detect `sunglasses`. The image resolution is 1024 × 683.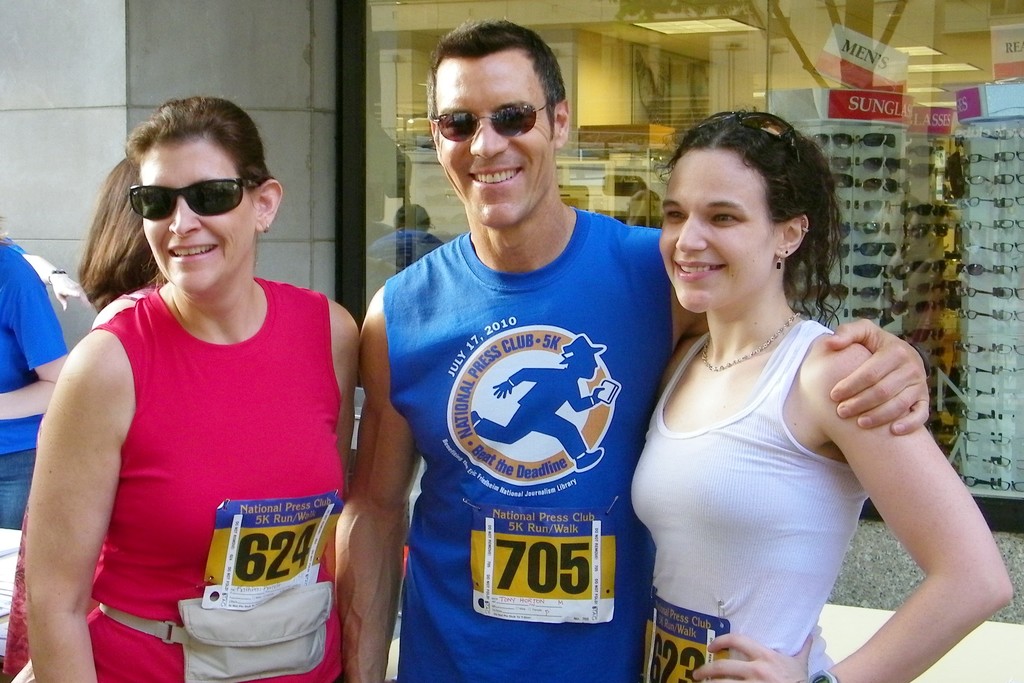
<region>825, 246, 850, 261</region>.
